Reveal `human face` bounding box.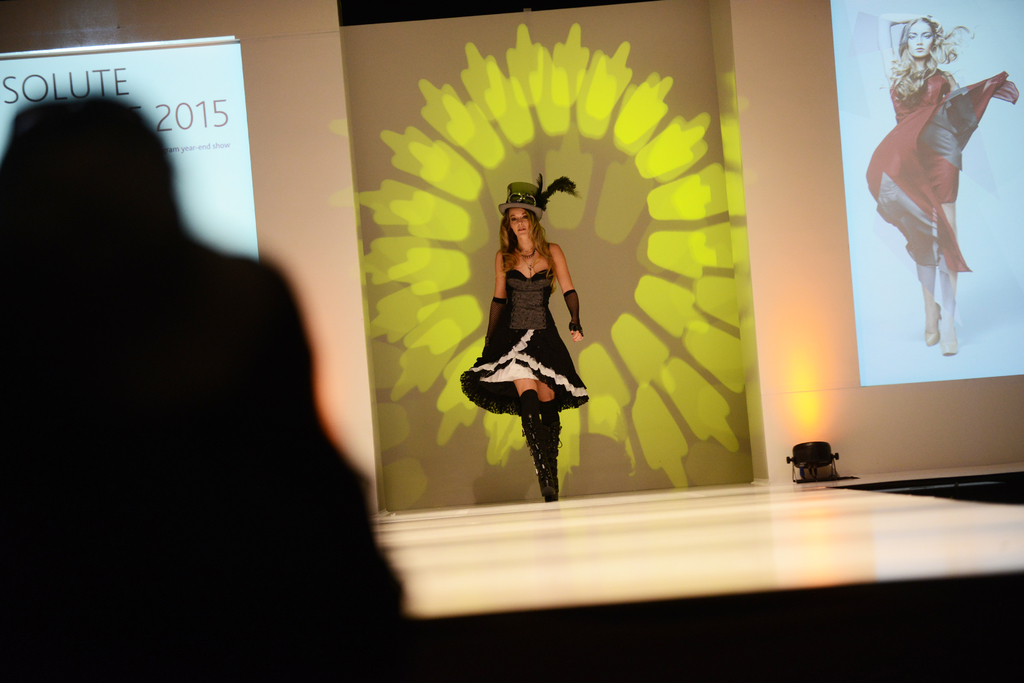
Revealed: <bbox>508, 205, 532, 238</bbox>.
